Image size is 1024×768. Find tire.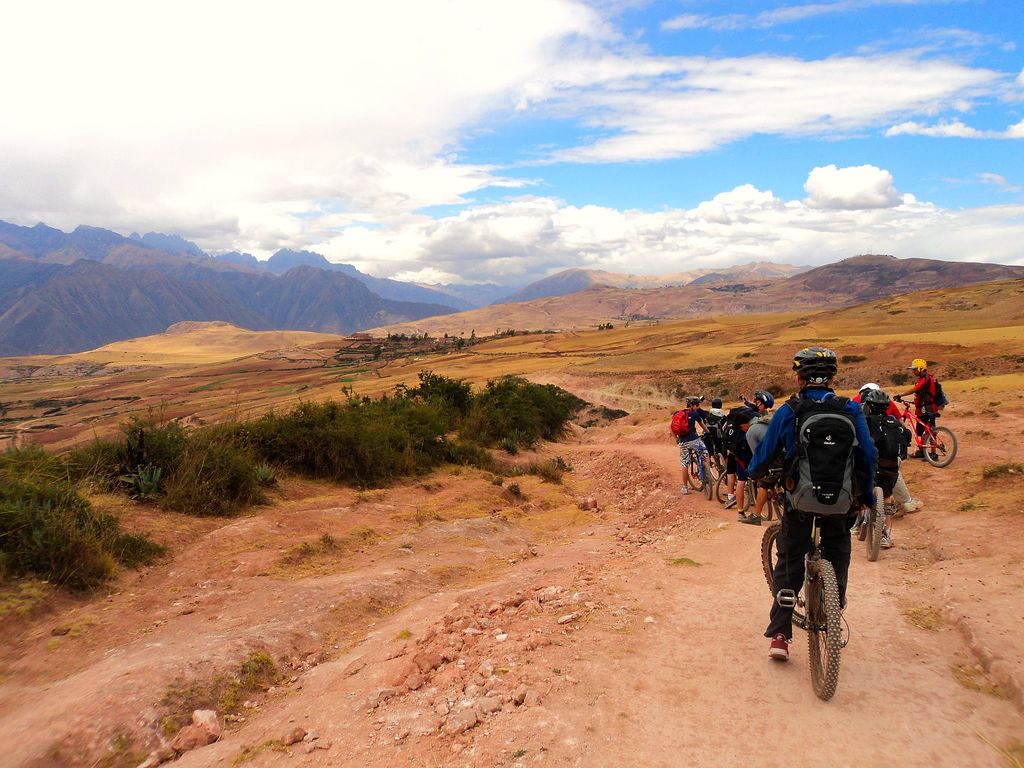
<box>856,510,866,541</box>.
